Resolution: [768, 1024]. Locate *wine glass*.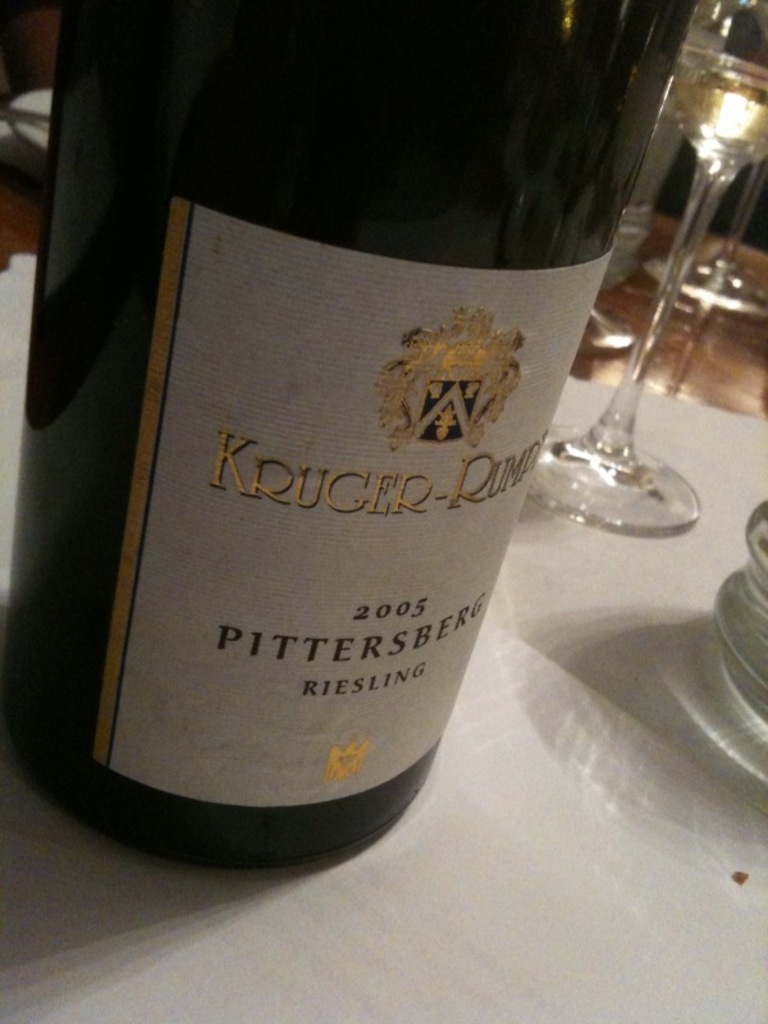
<box>652,32,767,323</box>.
